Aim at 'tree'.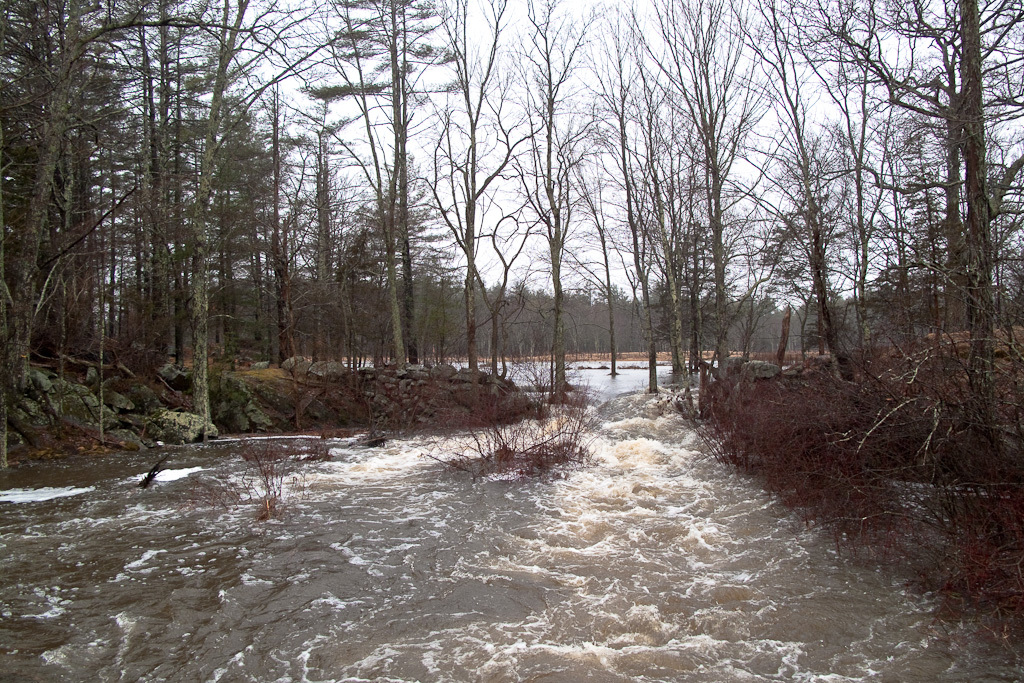
Aimed at [605,21,830,409].
